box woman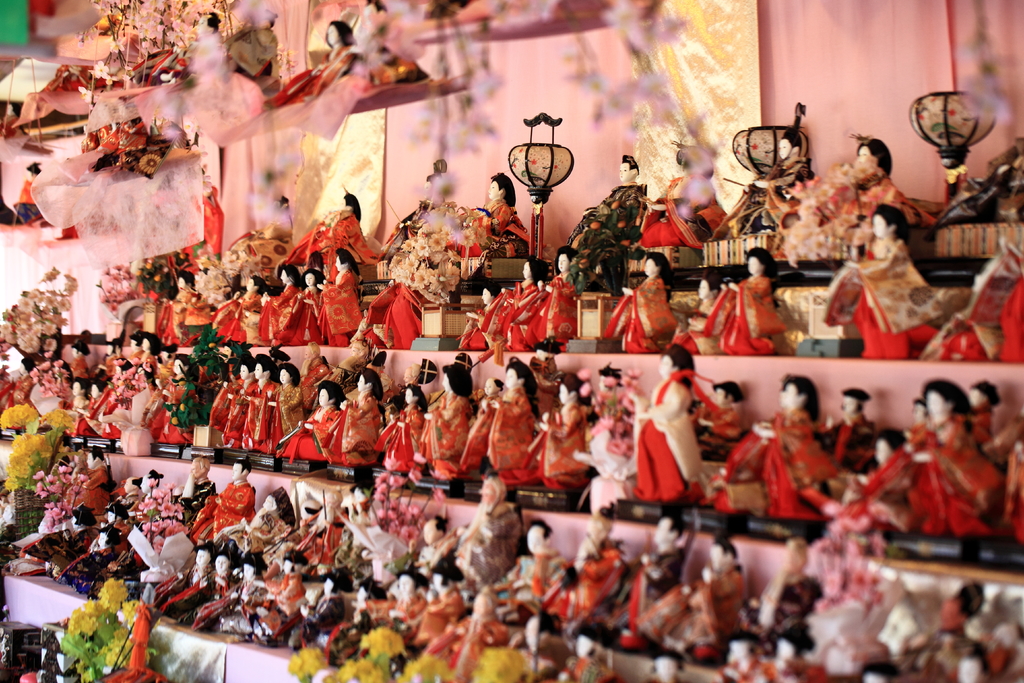
<bbox>157, 272, 198, 347</bbox>
